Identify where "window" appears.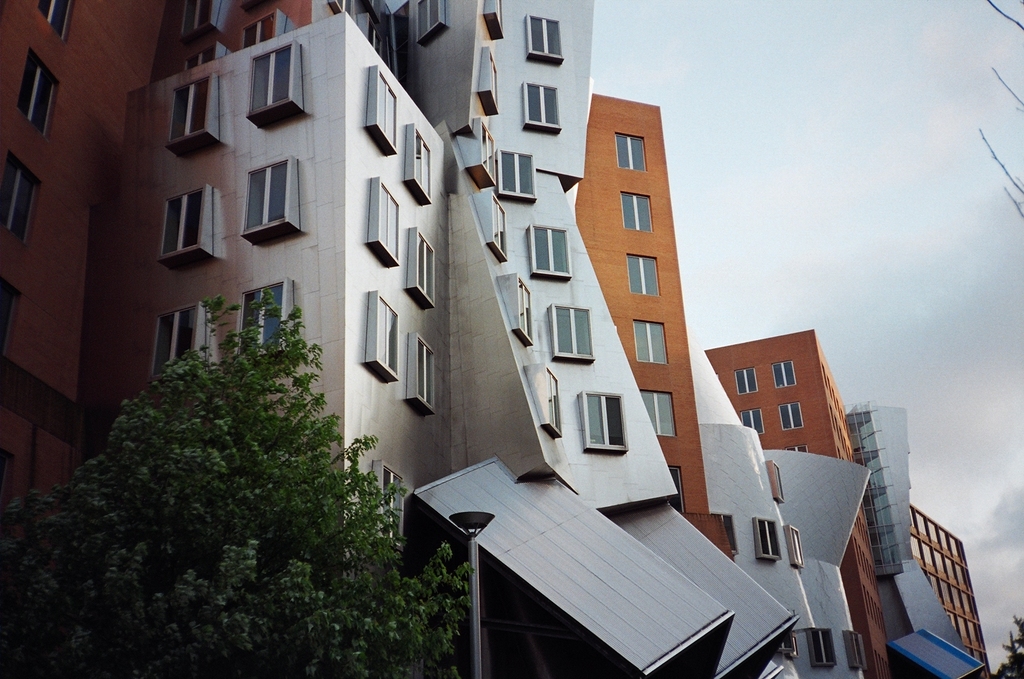
Appears at (left=740, top=408, right=765, bottom=434).
